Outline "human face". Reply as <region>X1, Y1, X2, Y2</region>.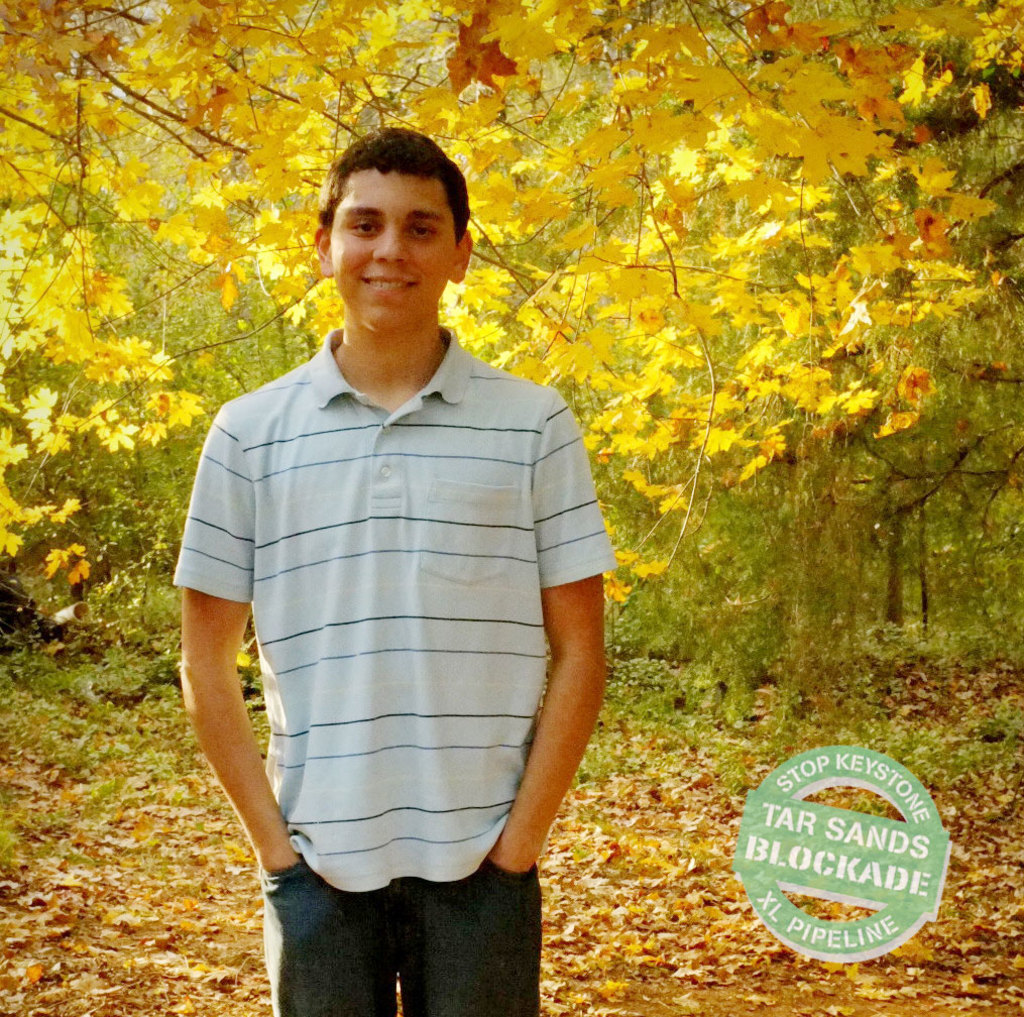
<region>332, 163, 454, 338</region>.
